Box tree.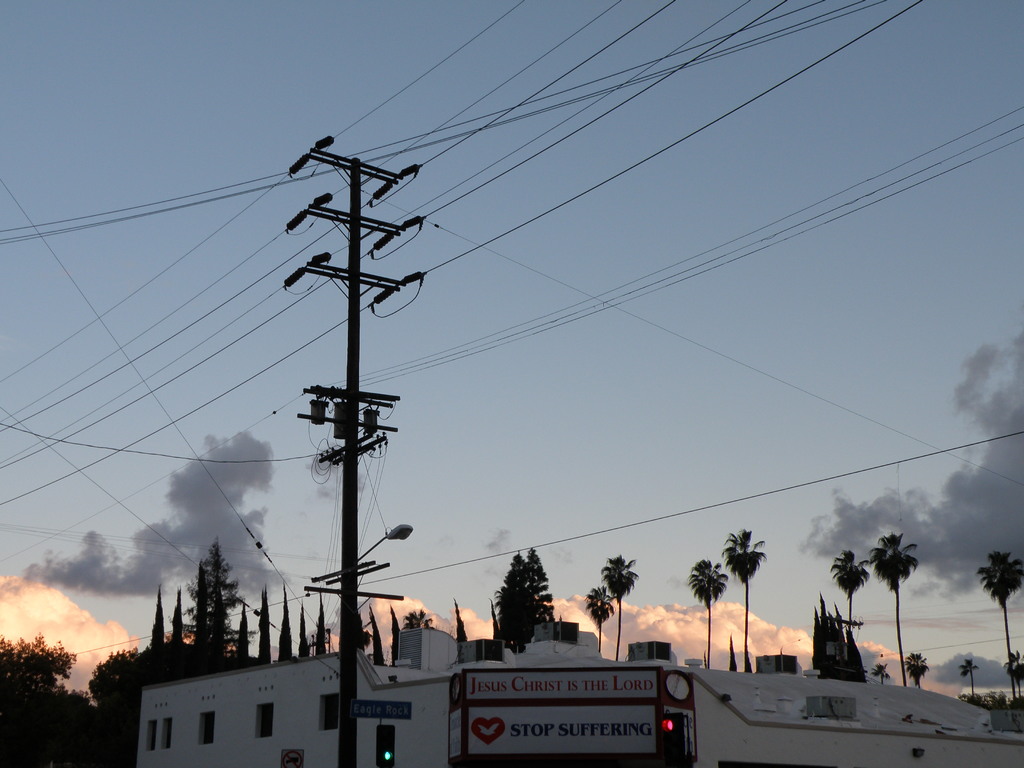
detection(387, 604, 406, 669).
